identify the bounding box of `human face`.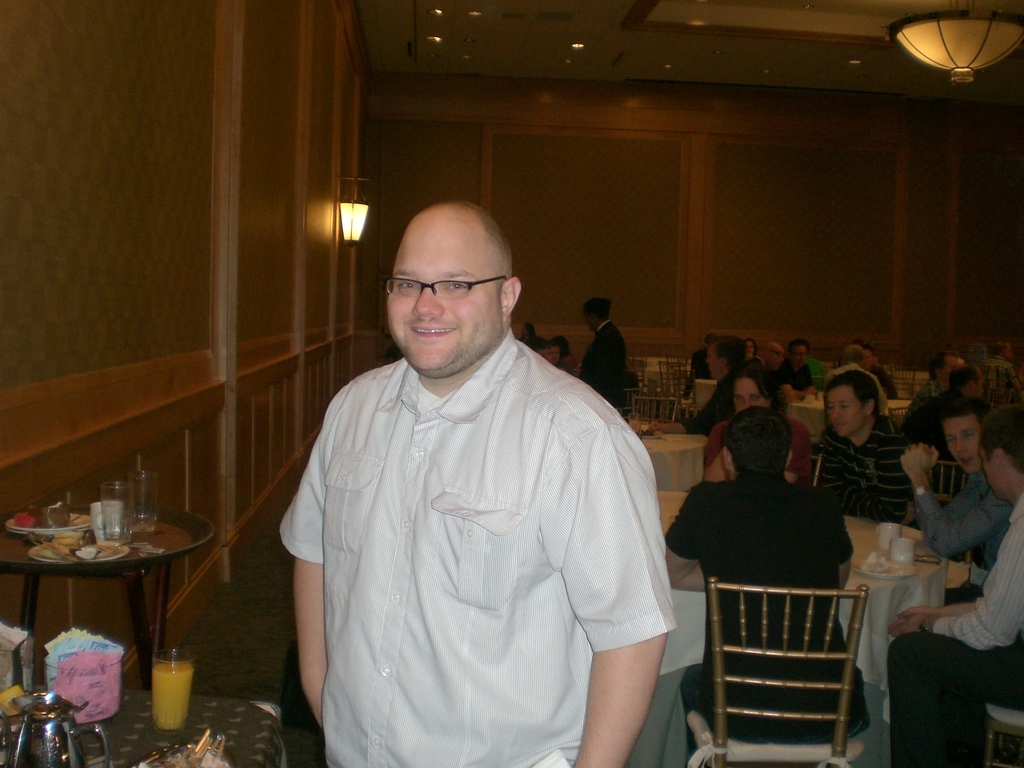
<bbox>831, 387, 868, 437</bbox>.
